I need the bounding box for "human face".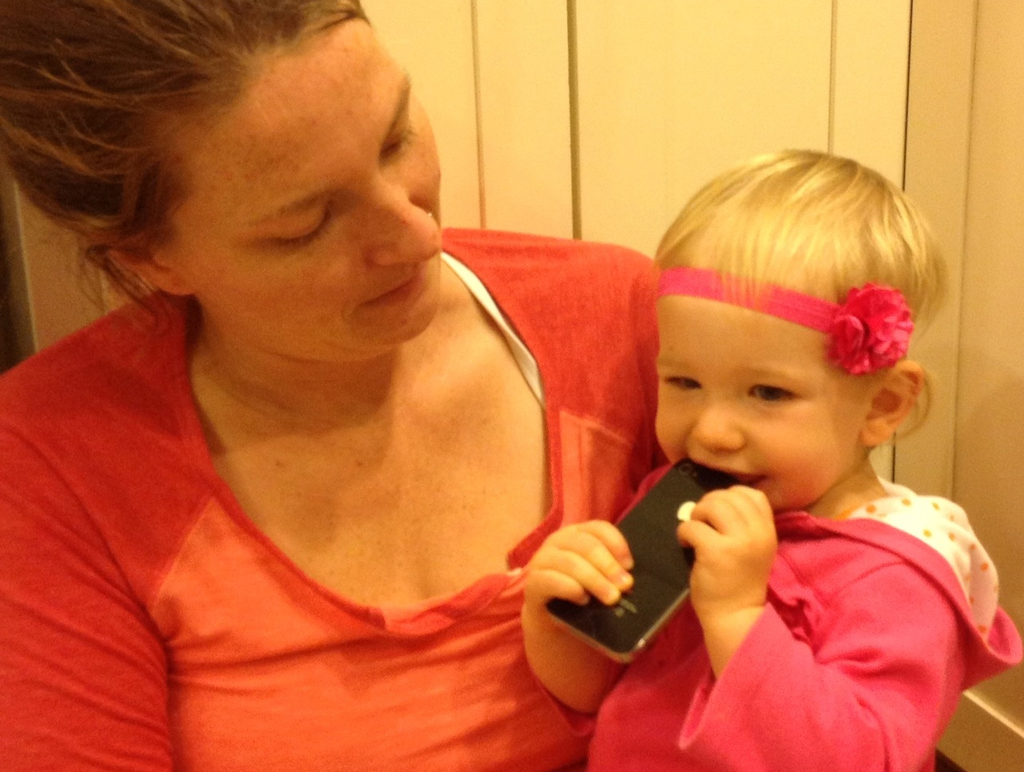
Here it is: detection(192, 22, 441, 343).
